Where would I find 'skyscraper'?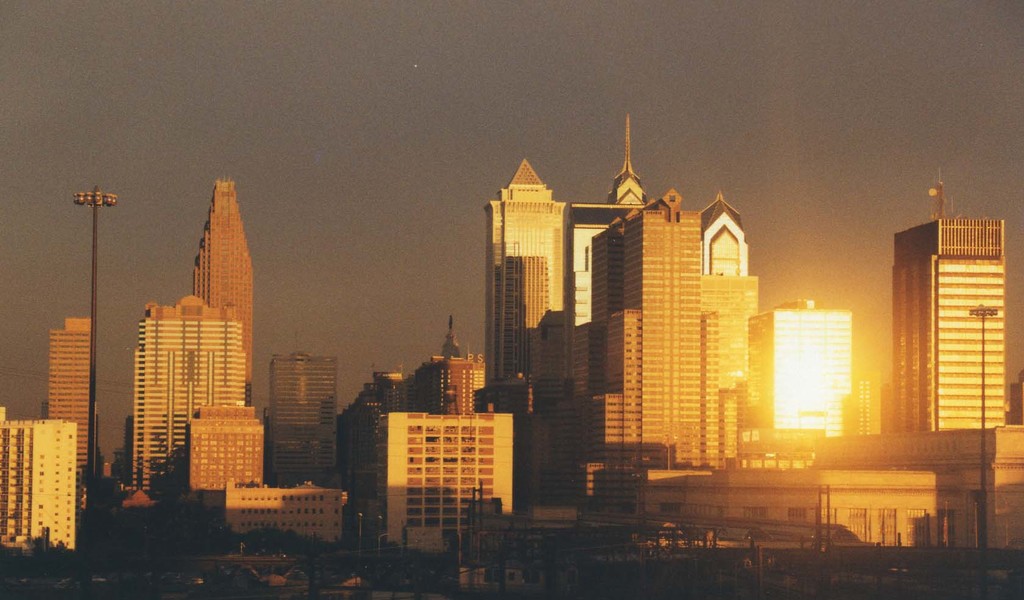
At box(740, 297, 847, 432).
